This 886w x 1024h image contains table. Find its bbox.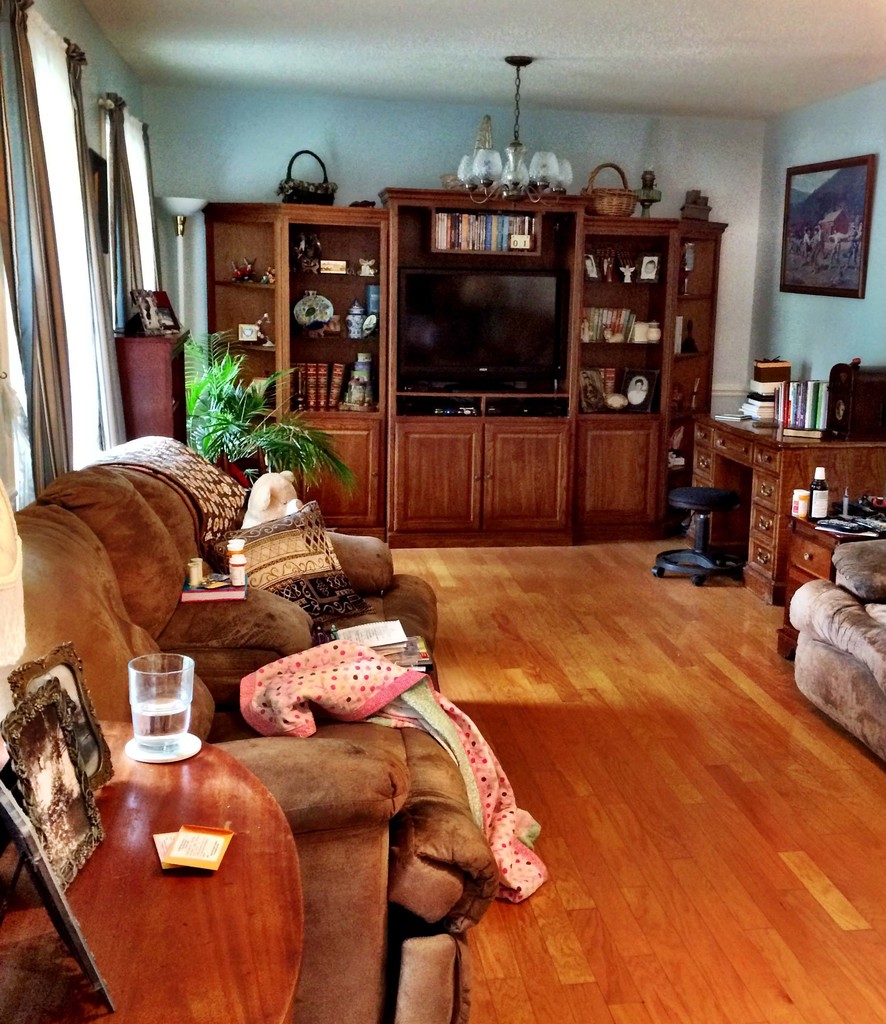
47 731 324 1016.
